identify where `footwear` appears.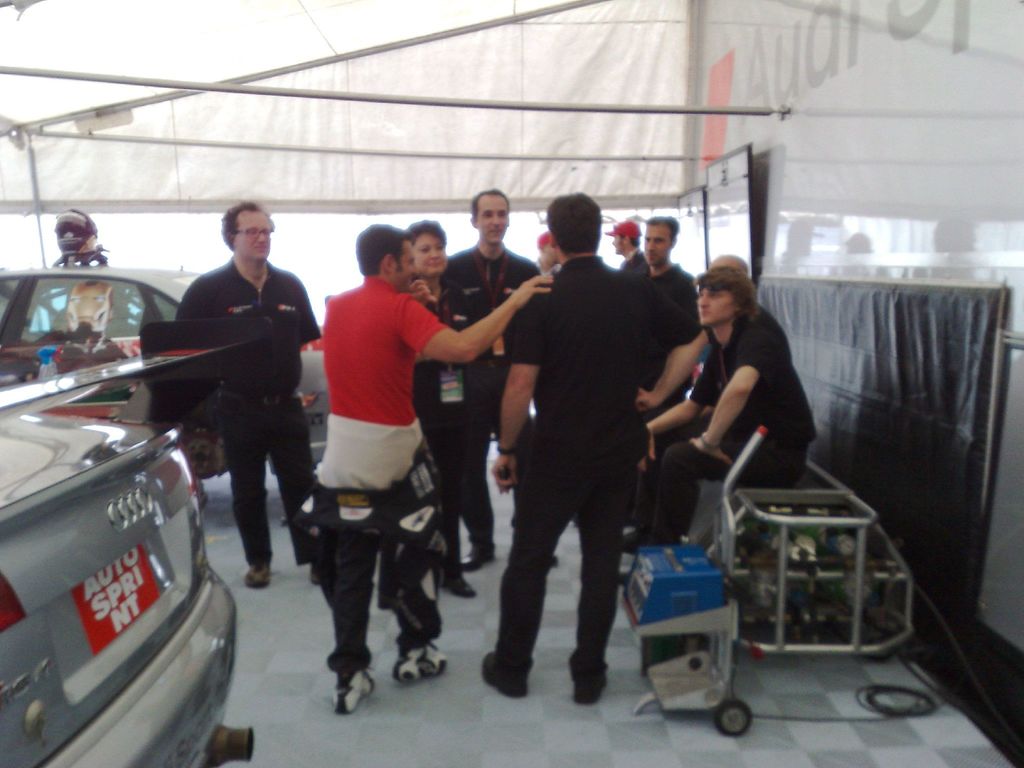
Appears at [left=435, top=573, right=475, bottom=601].
